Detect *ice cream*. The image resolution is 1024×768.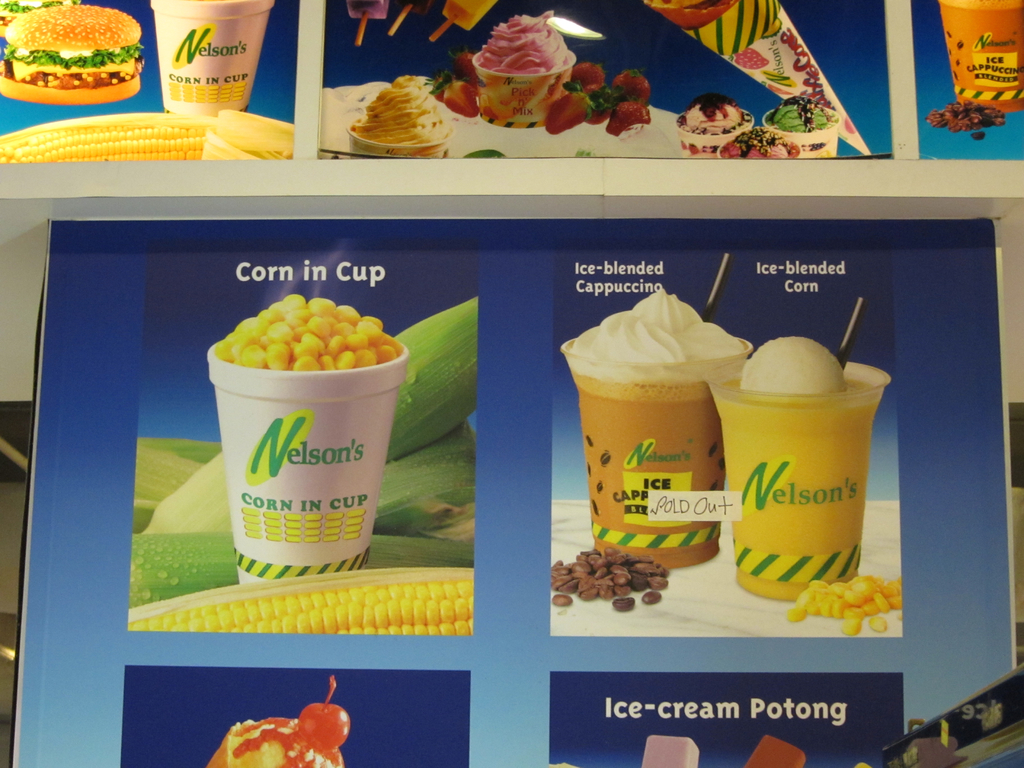
732, 333, 856, 402.
